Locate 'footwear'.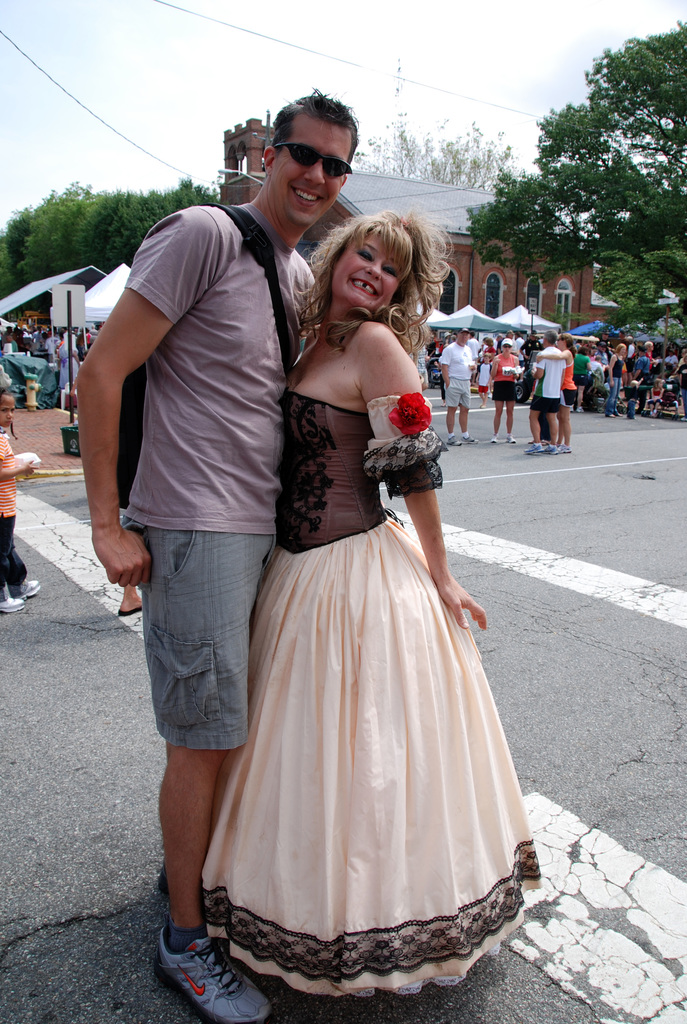
Bounding box: x1=507, y1=433, x2=517, y2=442.
